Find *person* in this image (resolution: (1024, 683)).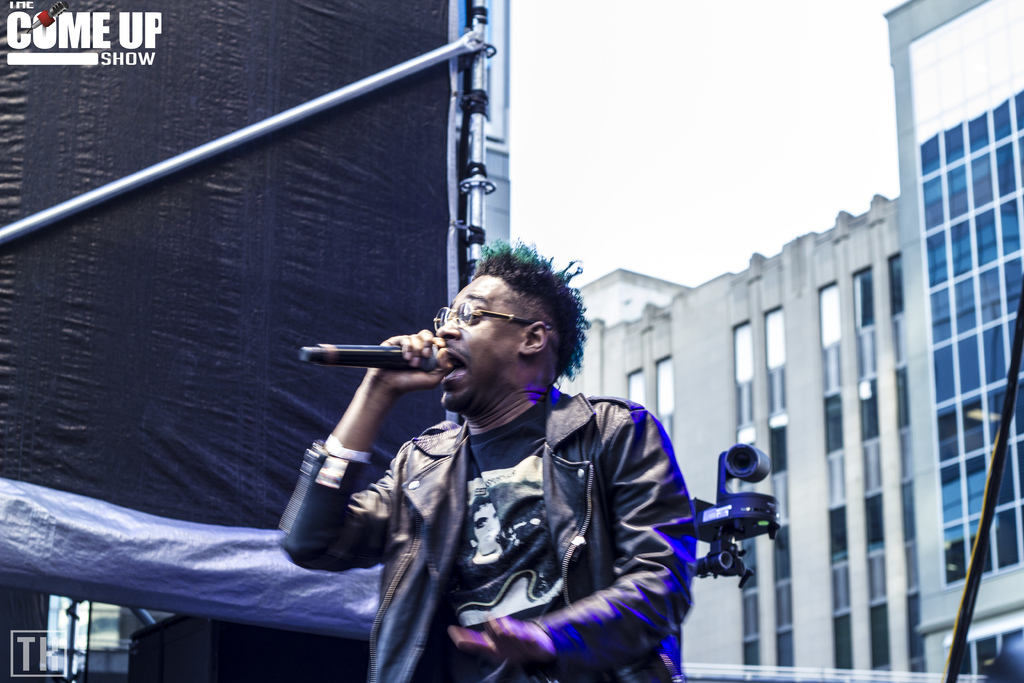
crop(277, 232, 702, 682).
